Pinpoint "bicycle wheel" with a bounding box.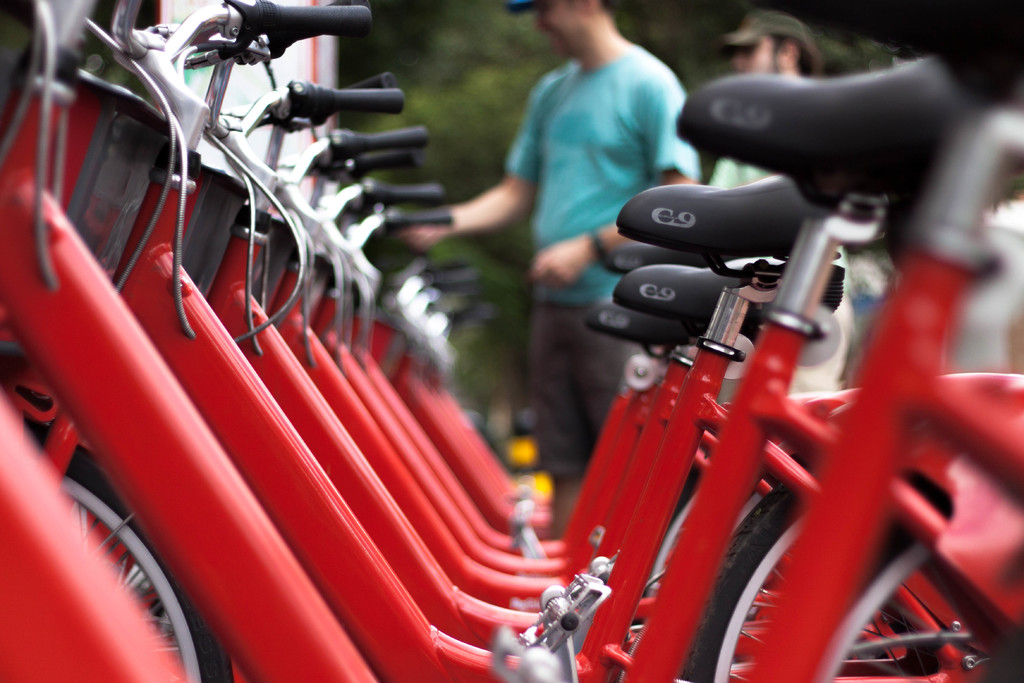
region(641, 475, 705, 609).
